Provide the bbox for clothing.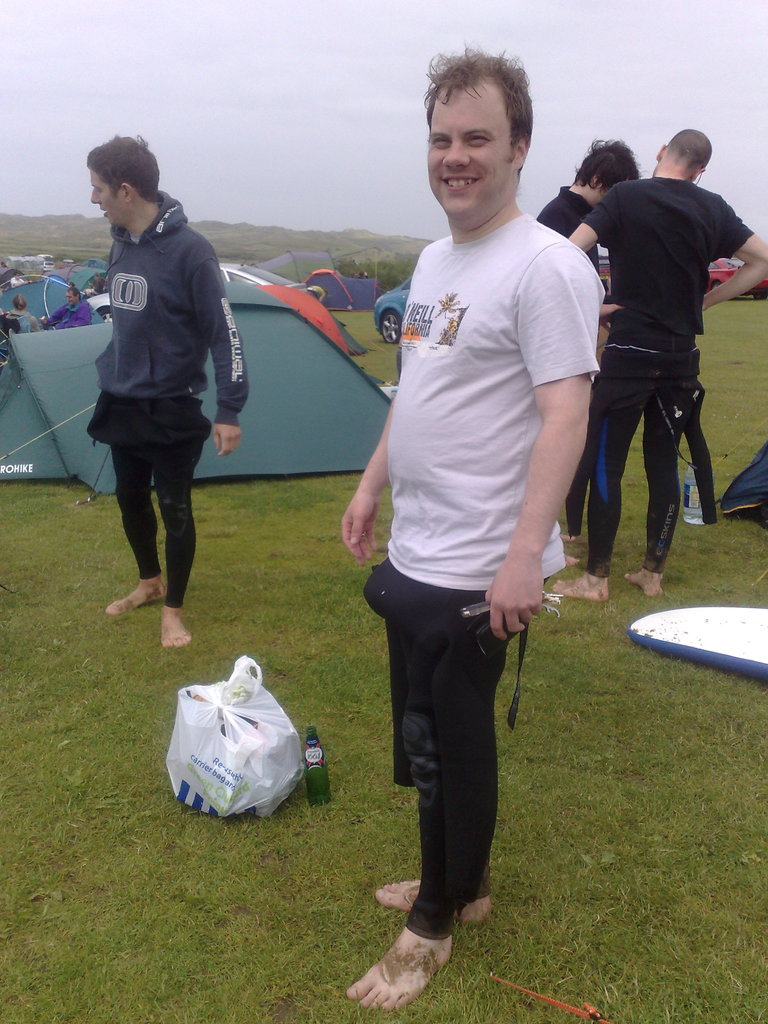
74 183 253 614.
